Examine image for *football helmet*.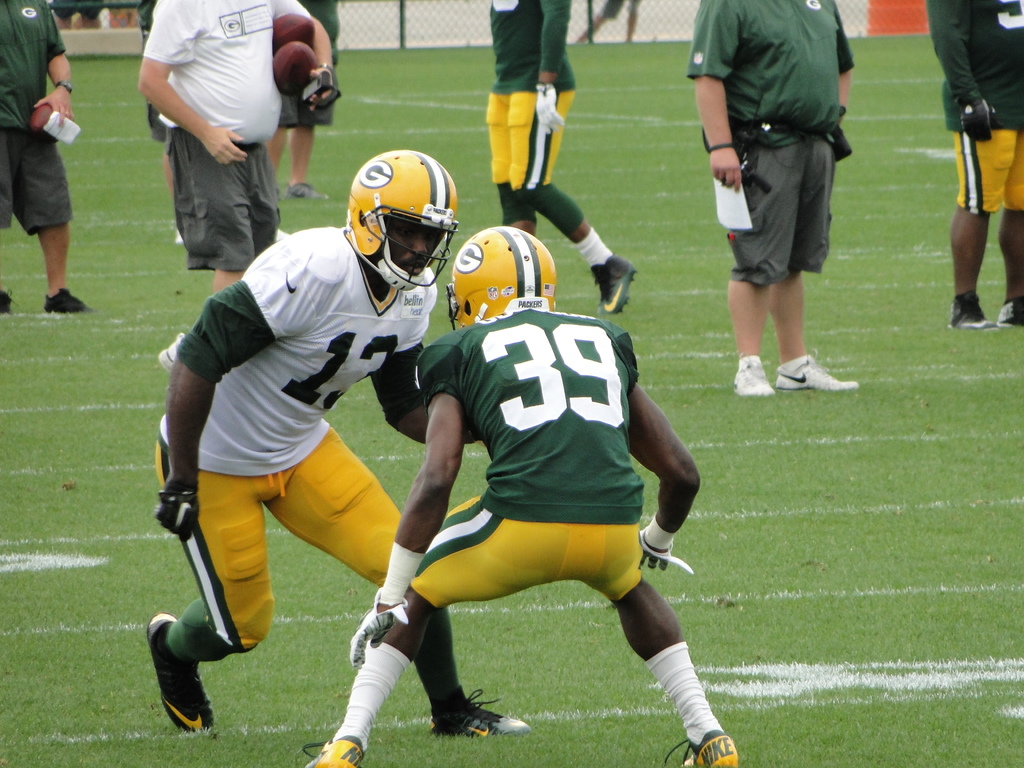
Examination result: {"x1": 346, "y1": 149, "x2": 464, "y2": 296}.
